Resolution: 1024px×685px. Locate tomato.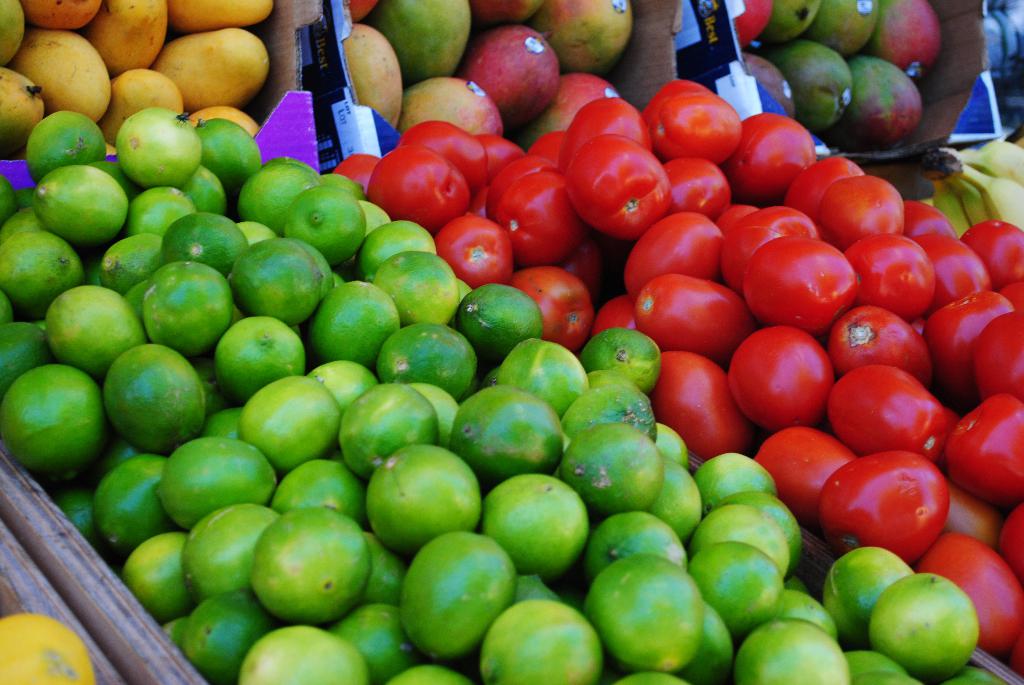
[1001, 505, 1023, 574].
